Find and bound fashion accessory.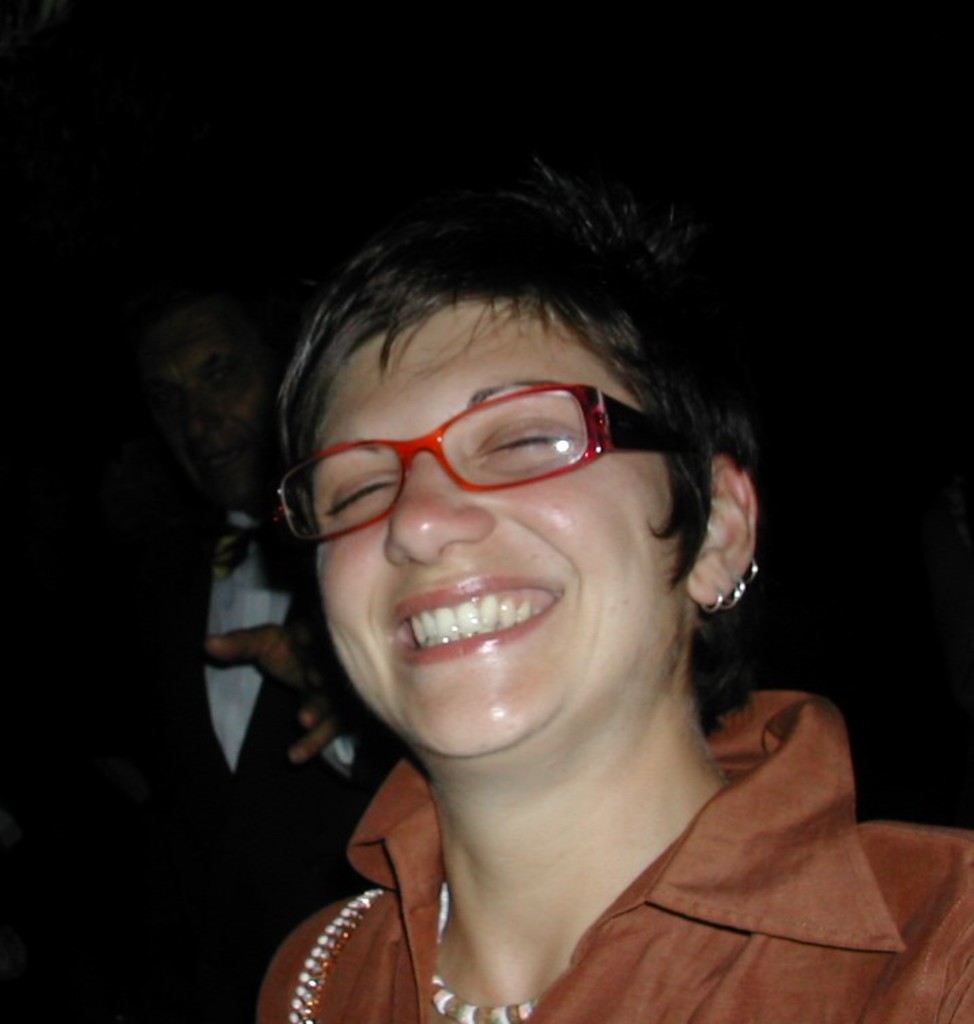
Bound: 427:884:544:1023.
